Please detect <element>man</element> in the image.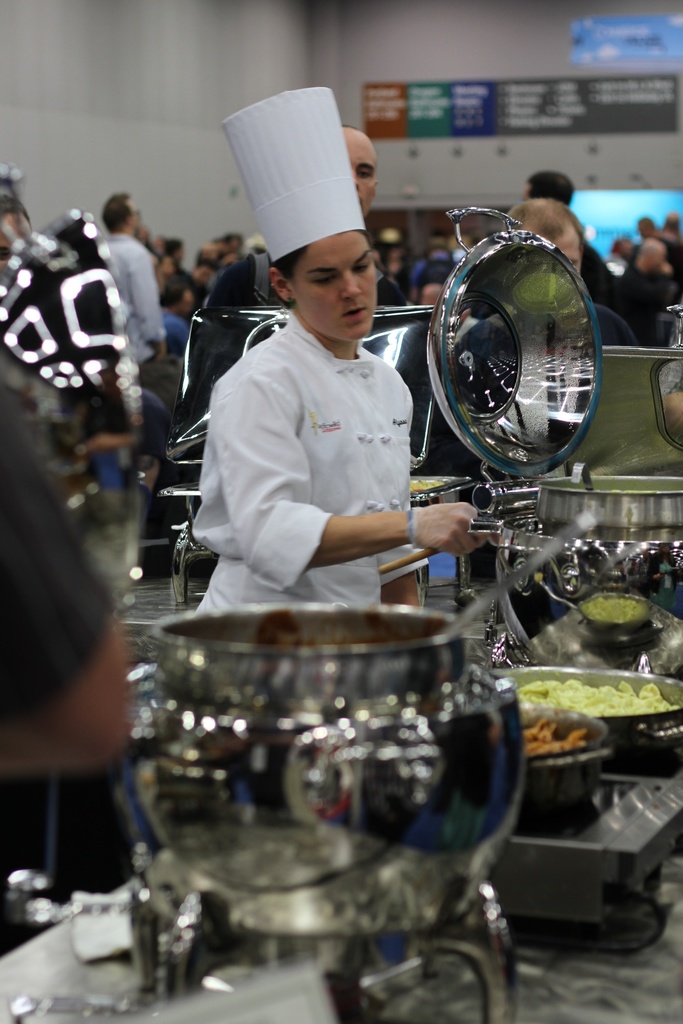
<box>664,211,680,241</box>.
